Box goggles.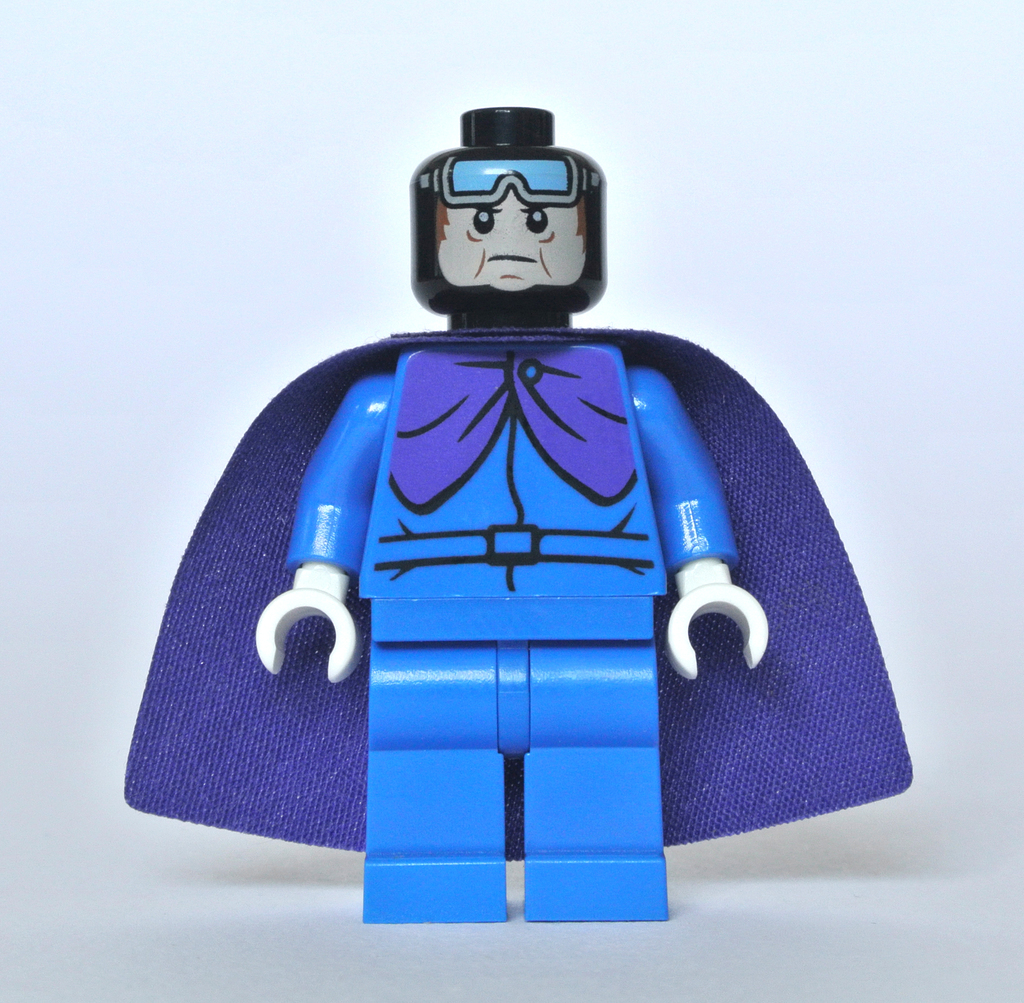
414, 154, 599, 207.
